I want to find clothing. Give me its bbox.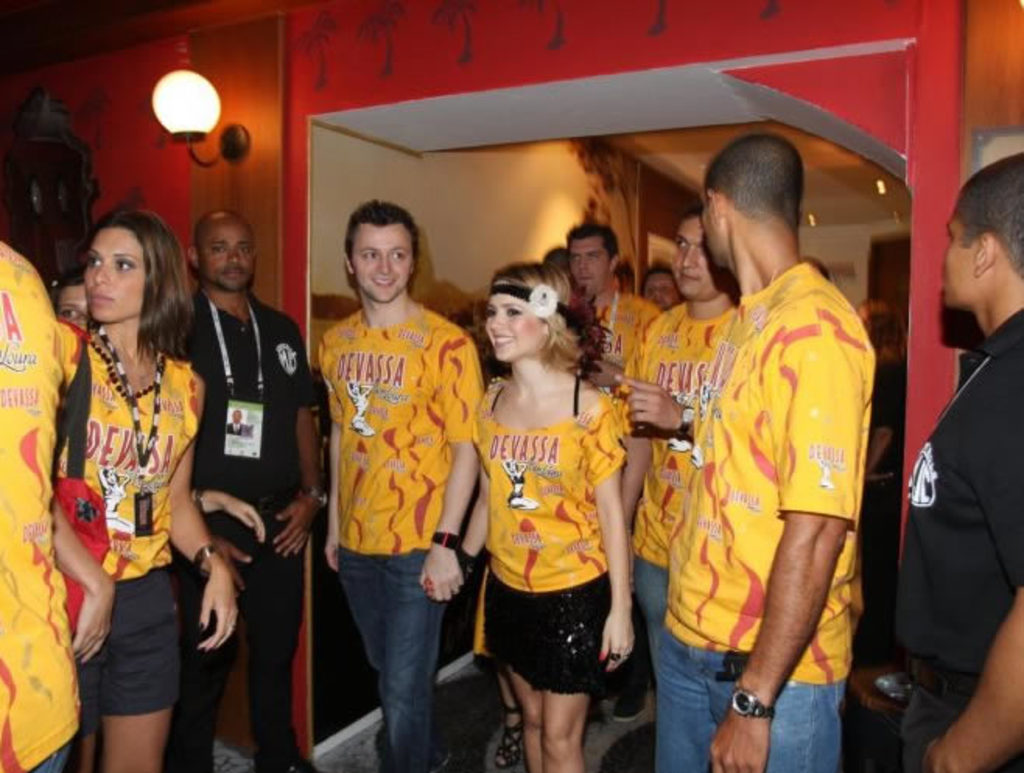
(619,300,741,652).
